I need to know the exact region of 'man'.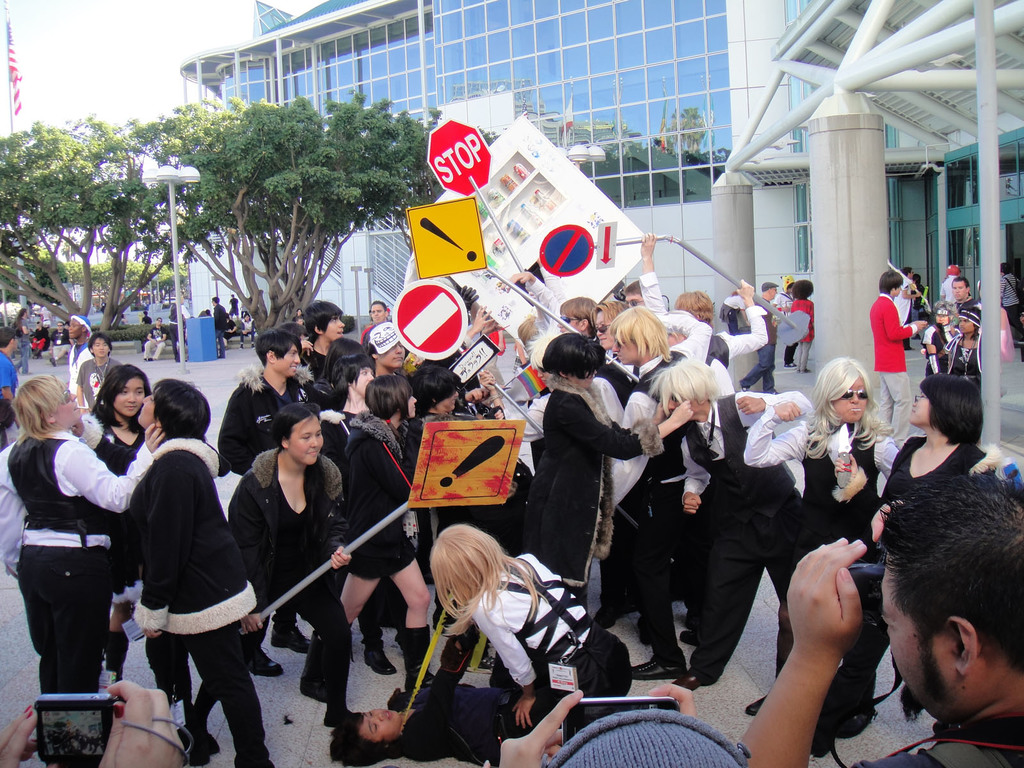
Region: {"x1": 140, "y1": 319, "x2": 166, "y2": 360}.
